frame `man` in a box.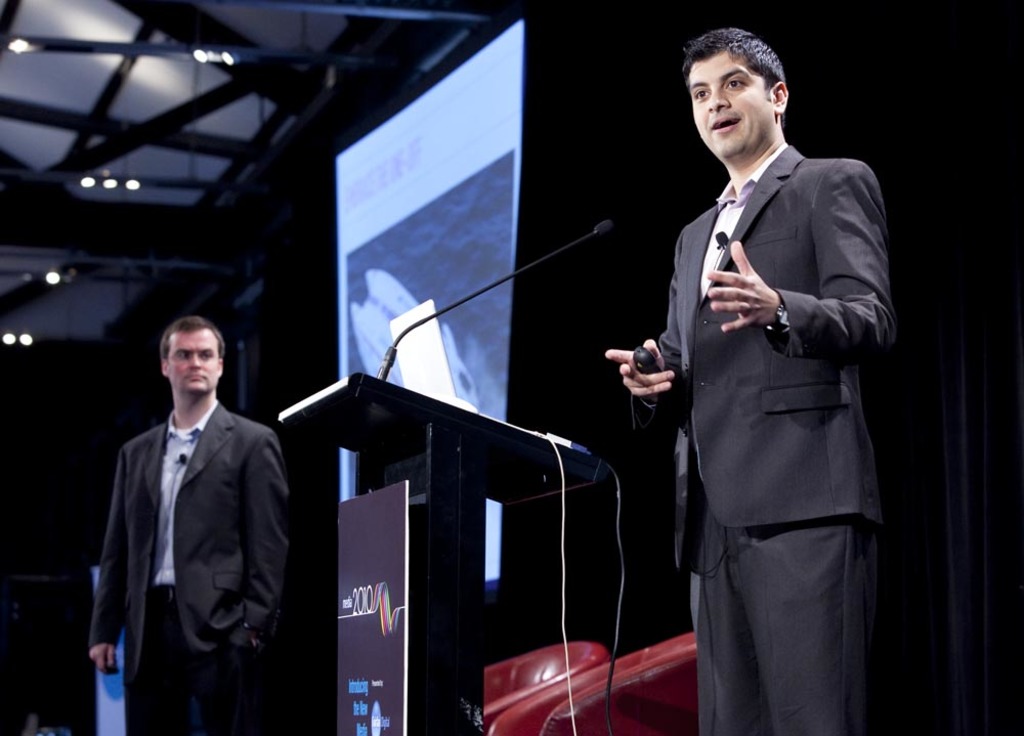
Rect(603, 24, 892, 735).
